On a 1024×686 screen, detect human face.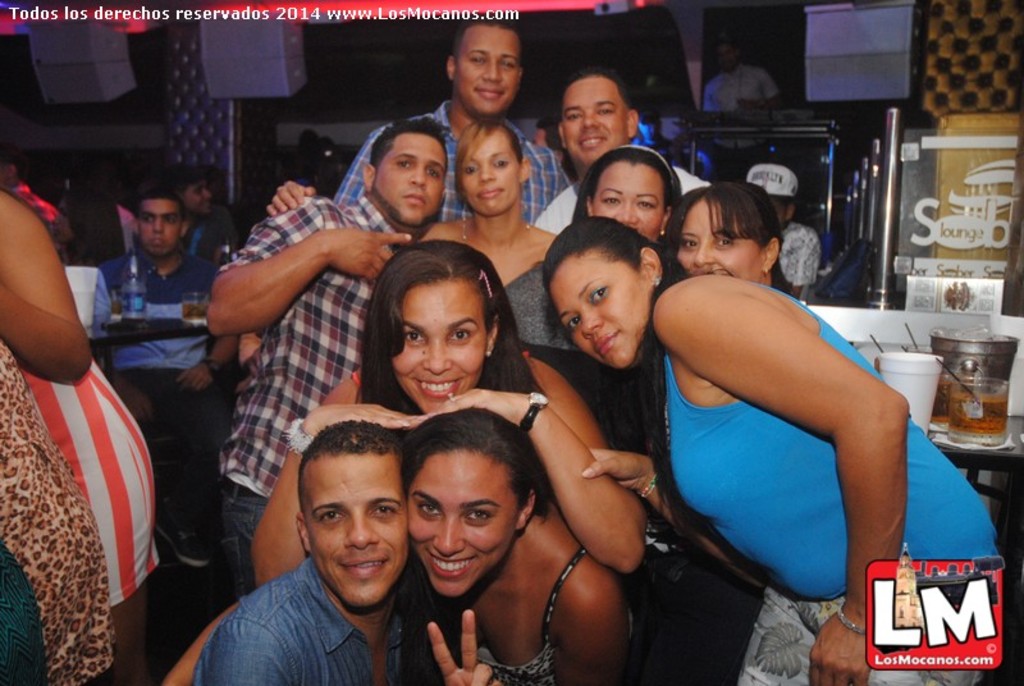
454 17 515 111.
